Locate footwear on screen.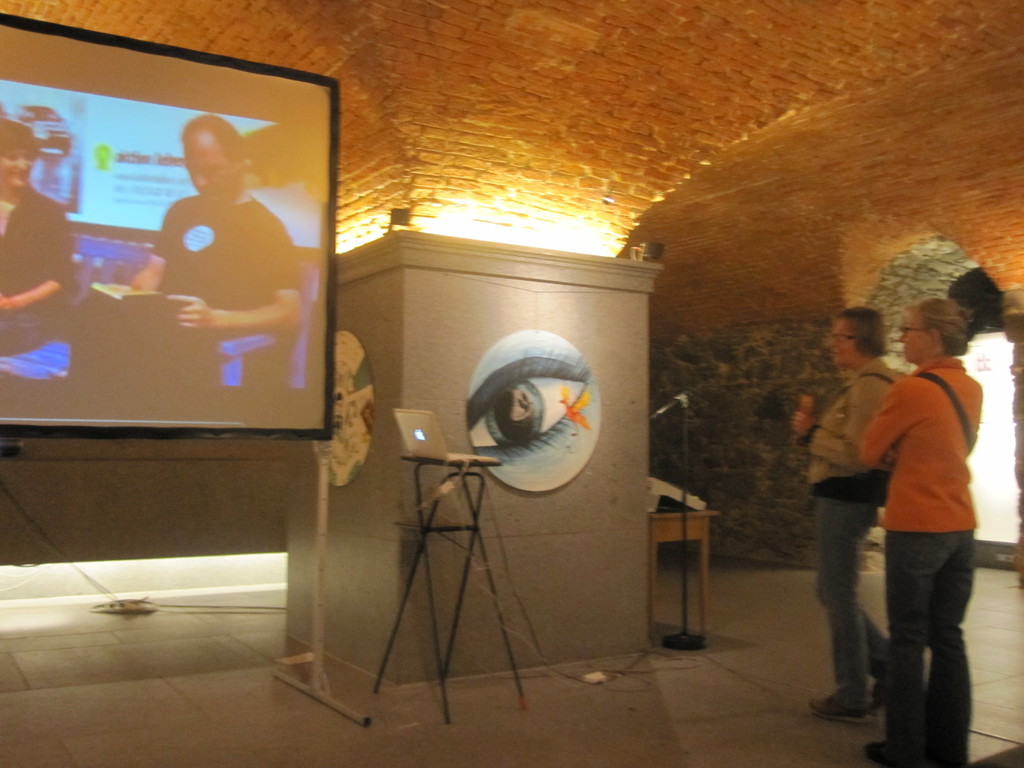
On screen at bbox(858, 739, 898, 767).
